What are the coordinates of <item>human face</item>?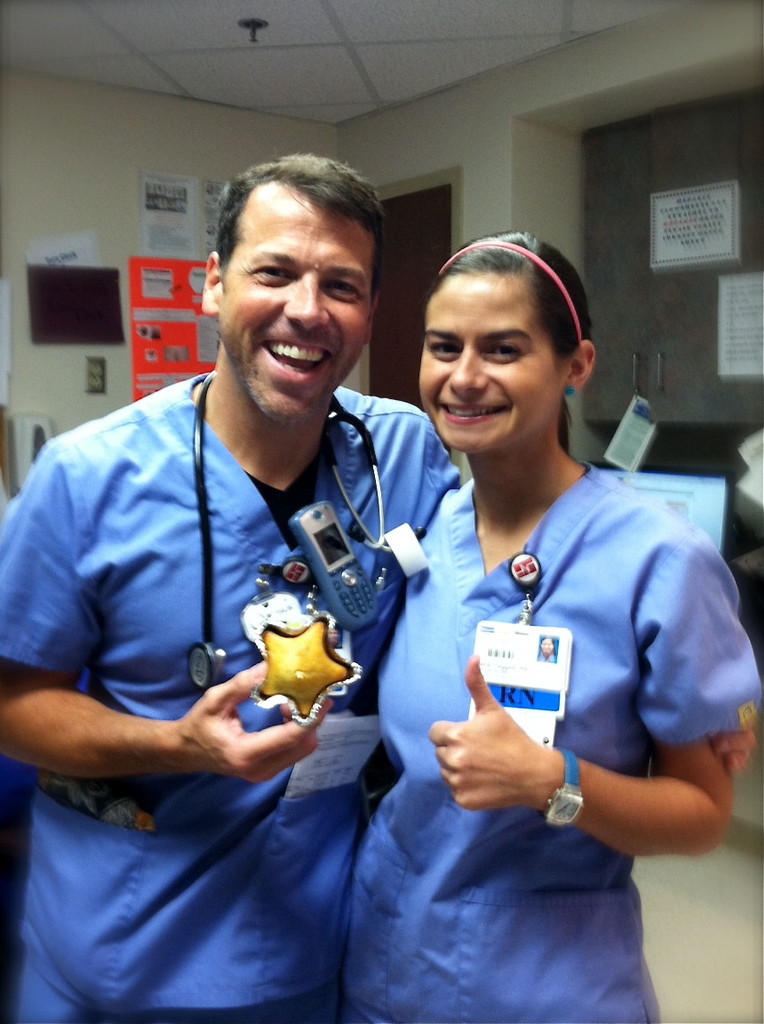
Rect(420, 274, 561, 446).
